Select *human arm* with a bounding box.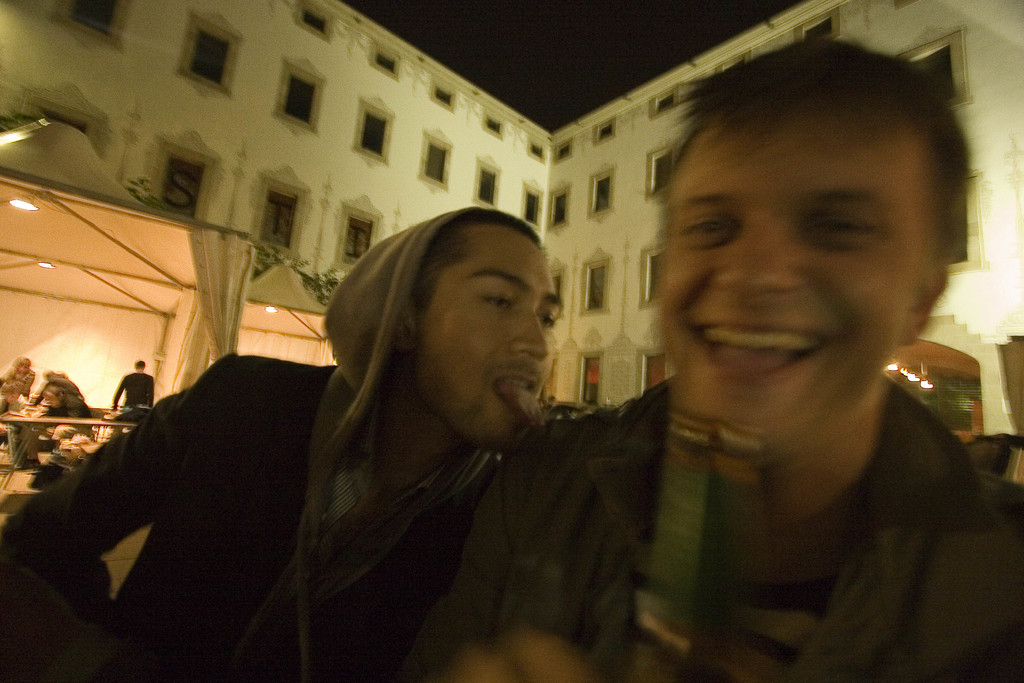
449:634:595:680.
